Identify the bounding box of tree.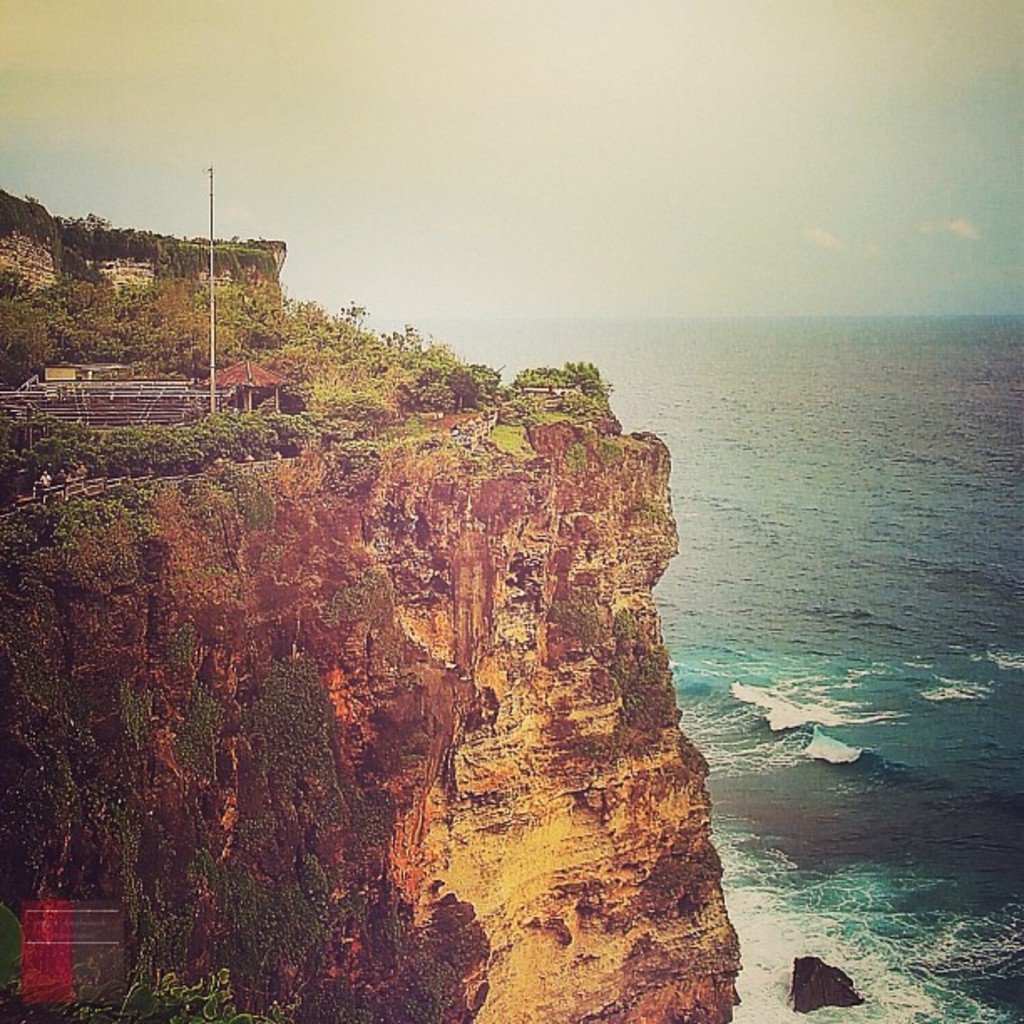
bbox(515, 348, 607, 388).
